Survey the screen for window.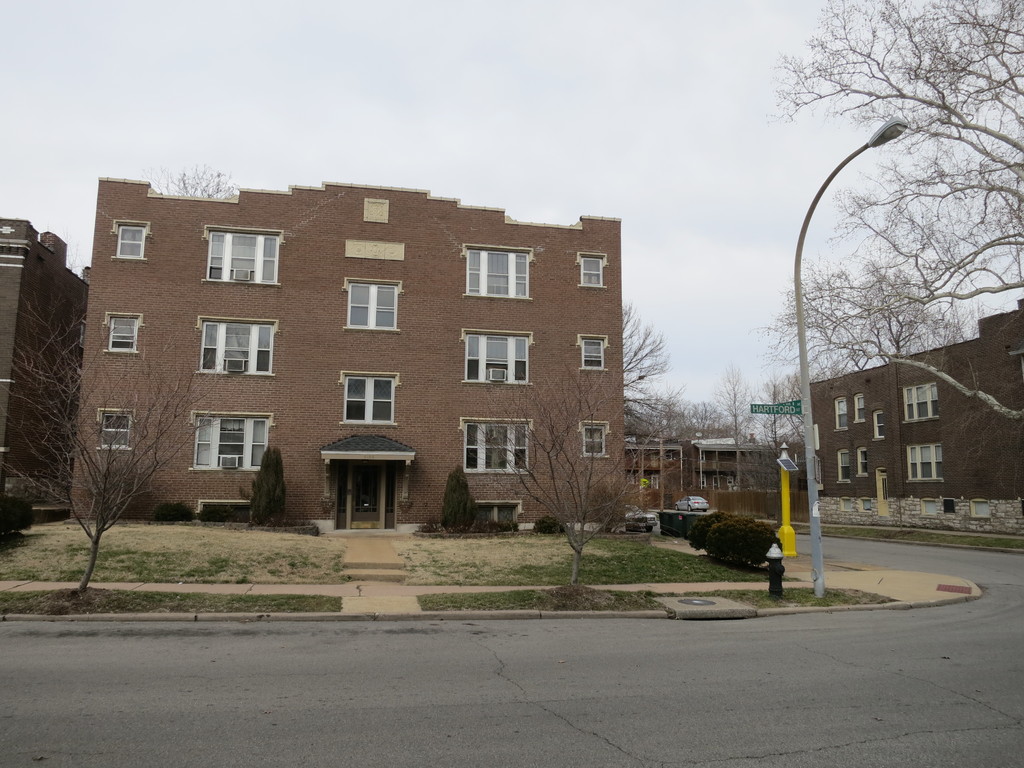
Survey found: (x1=449, y1=408, x2=540, y2=482).
